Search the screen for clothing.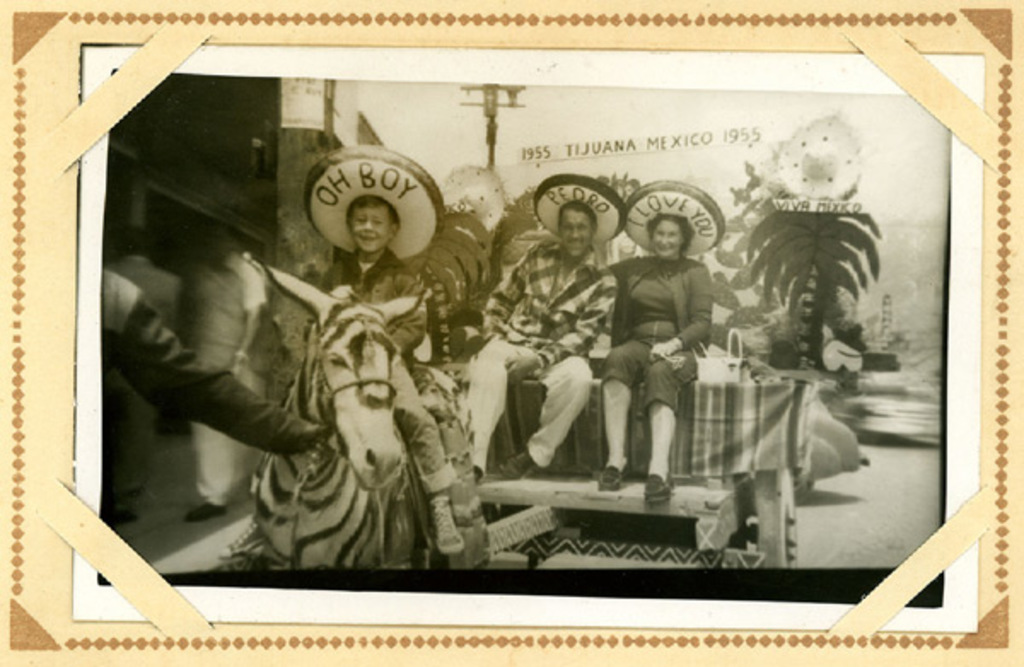
Found at <region>329, 249, 437, 355</region>.
